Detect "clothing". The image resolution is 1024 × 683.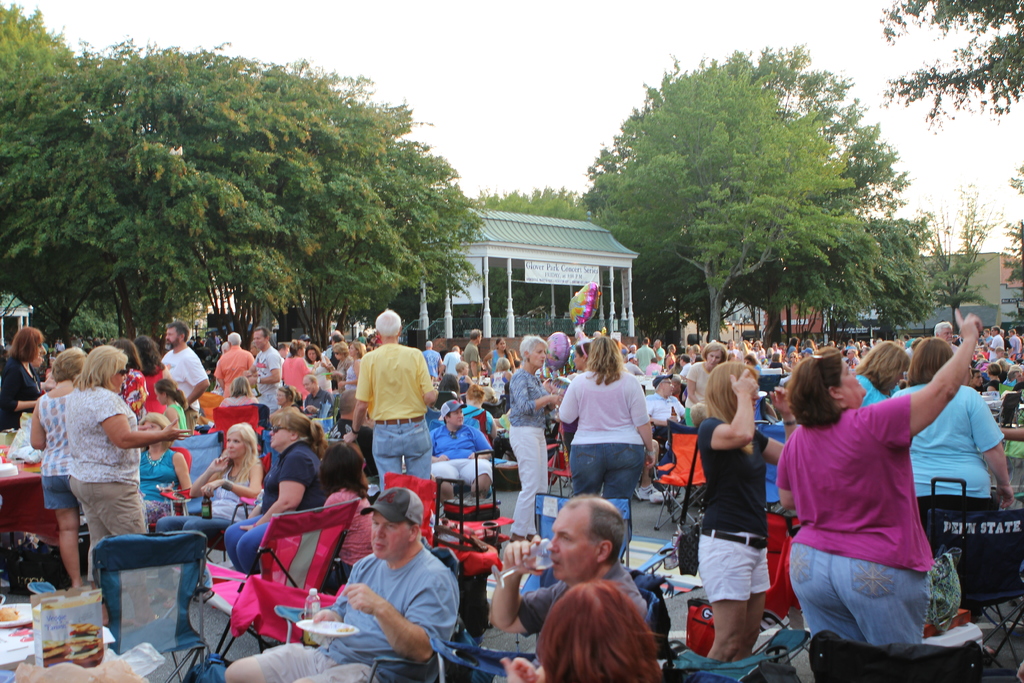
left=319, top=491, right=379, bottom=597.
